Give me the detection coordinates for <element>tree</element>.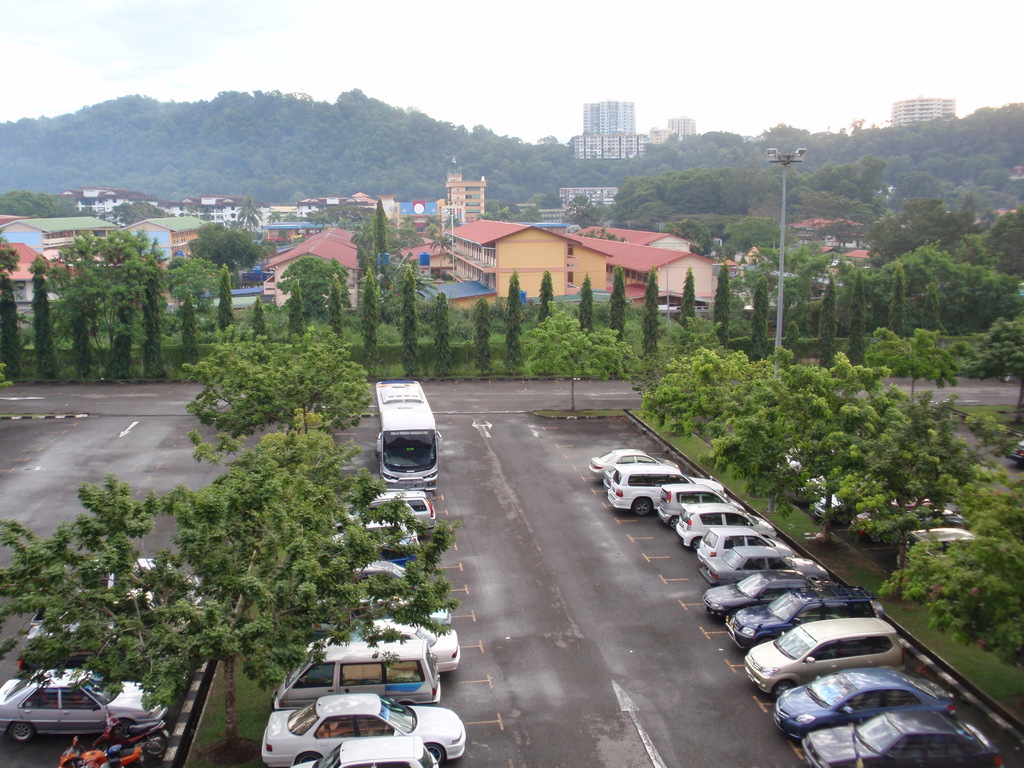
rect(849, 269, 863, 367).
